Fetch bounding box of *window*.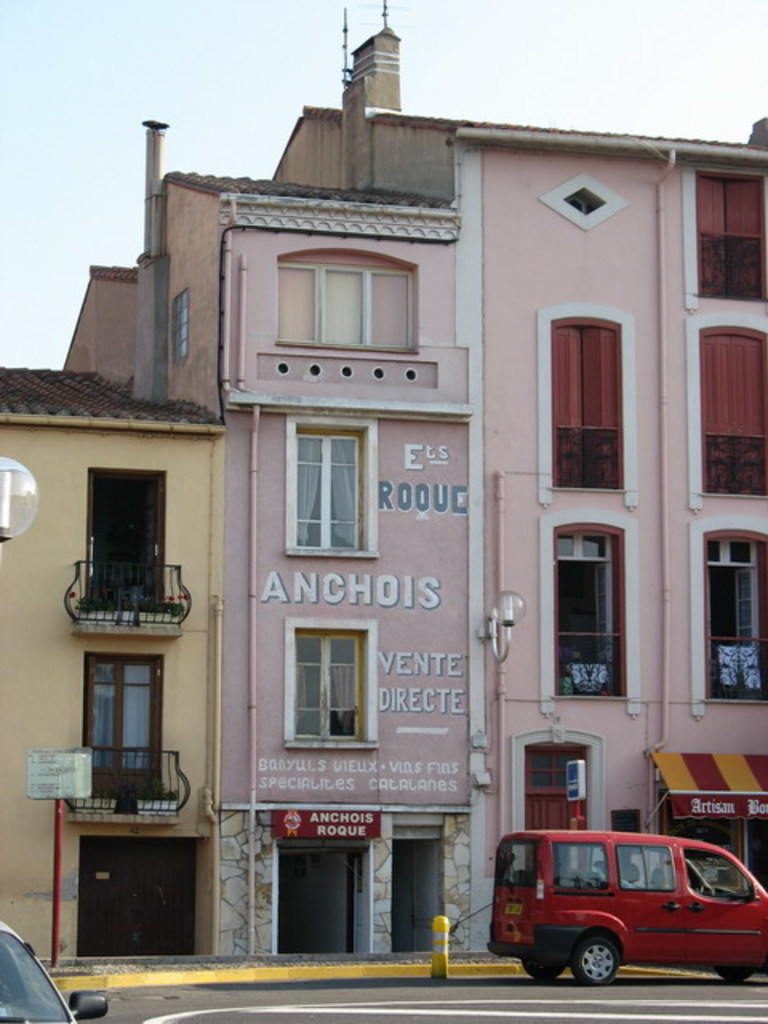
Bbox: [277, 264, 419, 350].
